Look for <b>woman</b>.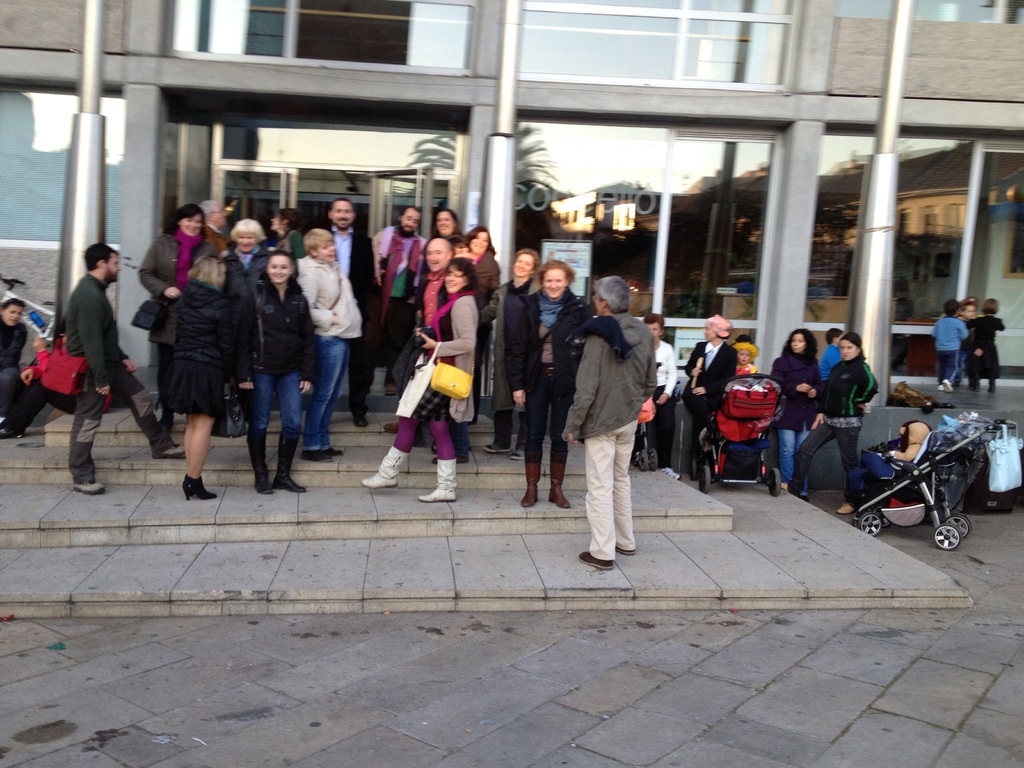
Found: bbox(780, 331, 877, 517).
